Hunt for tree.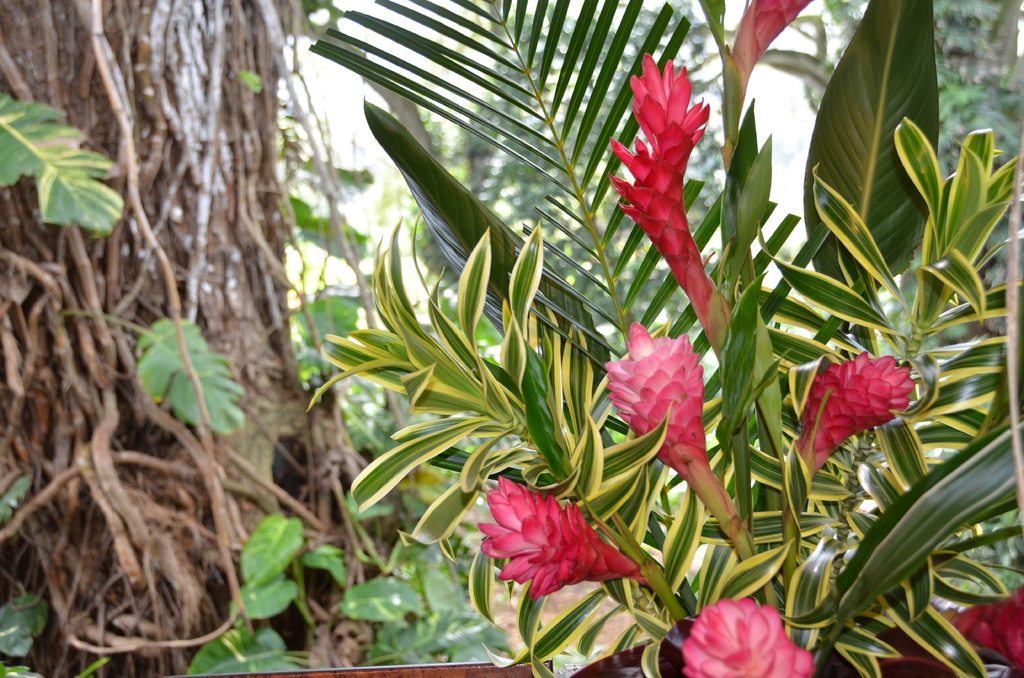
Hunted down at l=840, t=0, r=1023, b=362.
